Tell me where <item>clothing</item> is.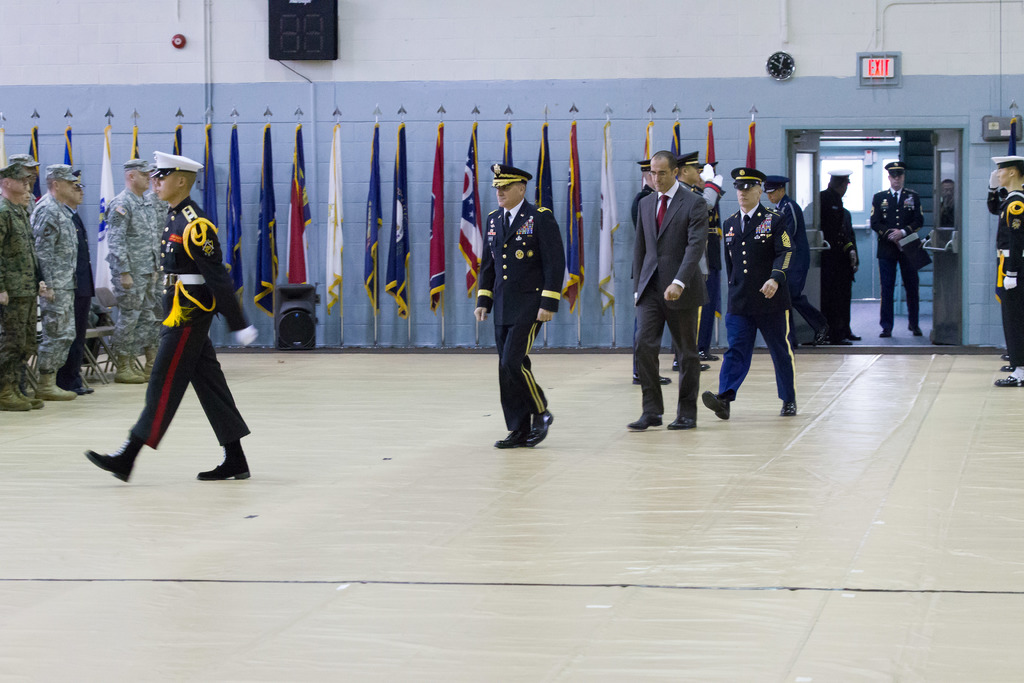
<item>clothing</item> is at [18,185,76,377].
